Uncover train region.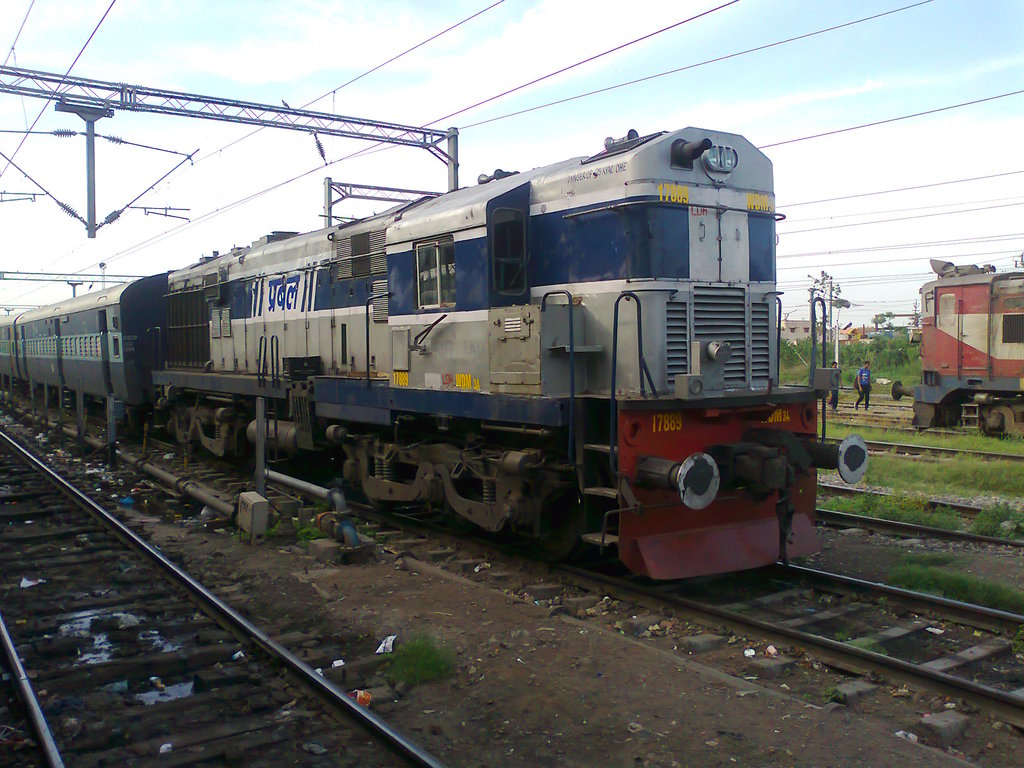
Uncovered: (left=0, top=124, right=872, bottom=593).
